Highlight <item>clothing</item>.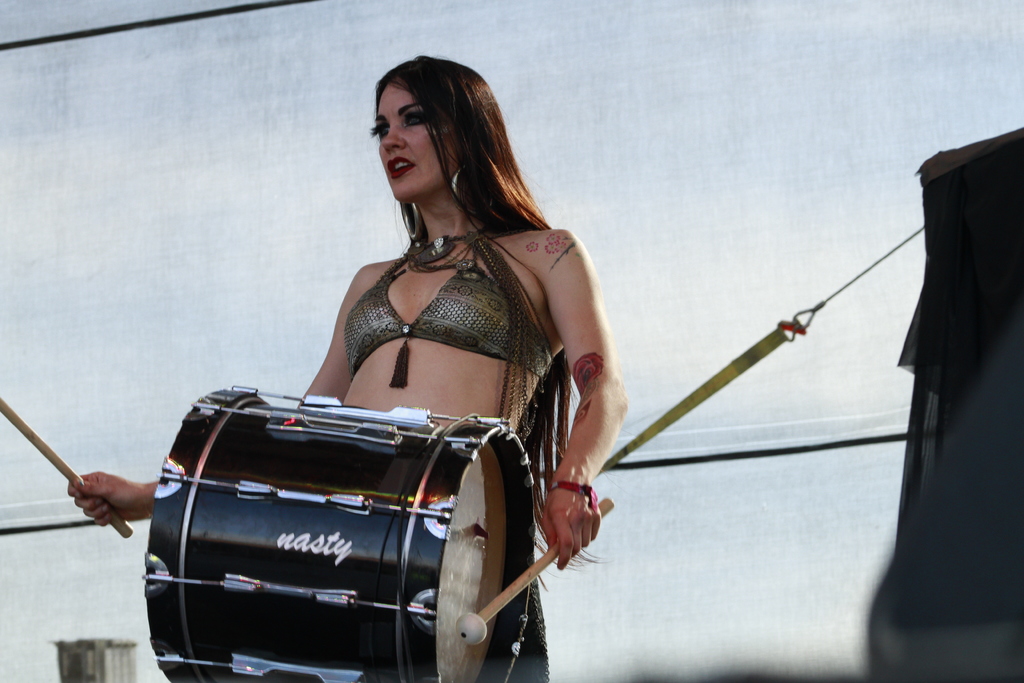
Highlighted region: l=342, t=220, r=553, b=373.
